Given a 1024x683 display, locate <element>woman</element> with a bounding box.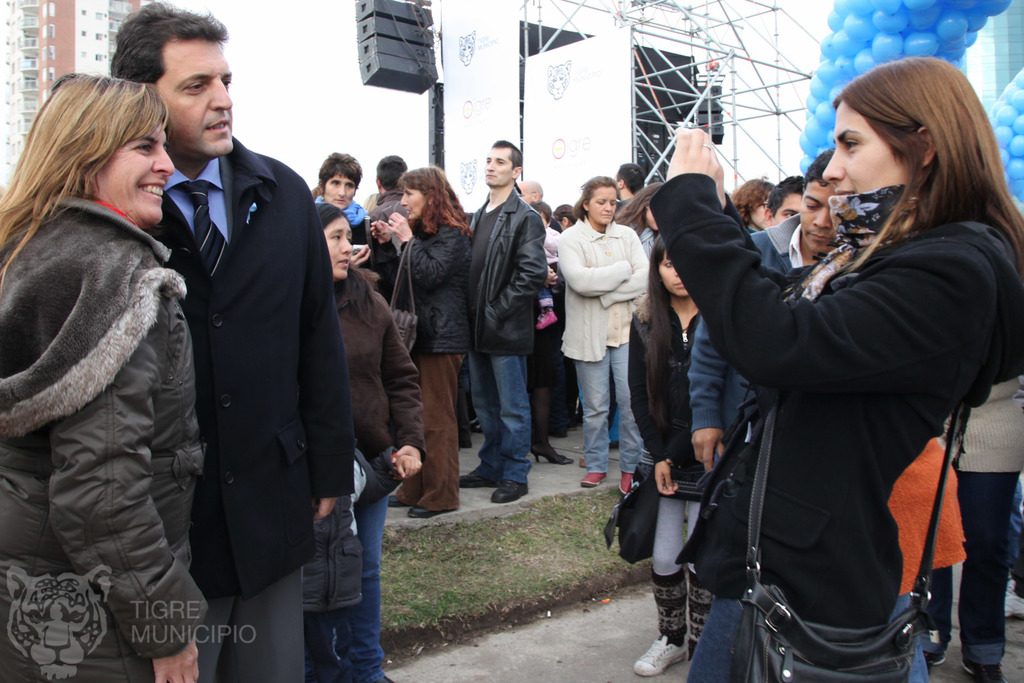
Located: [x1=319, y1=147, x2=407, y2=306].
